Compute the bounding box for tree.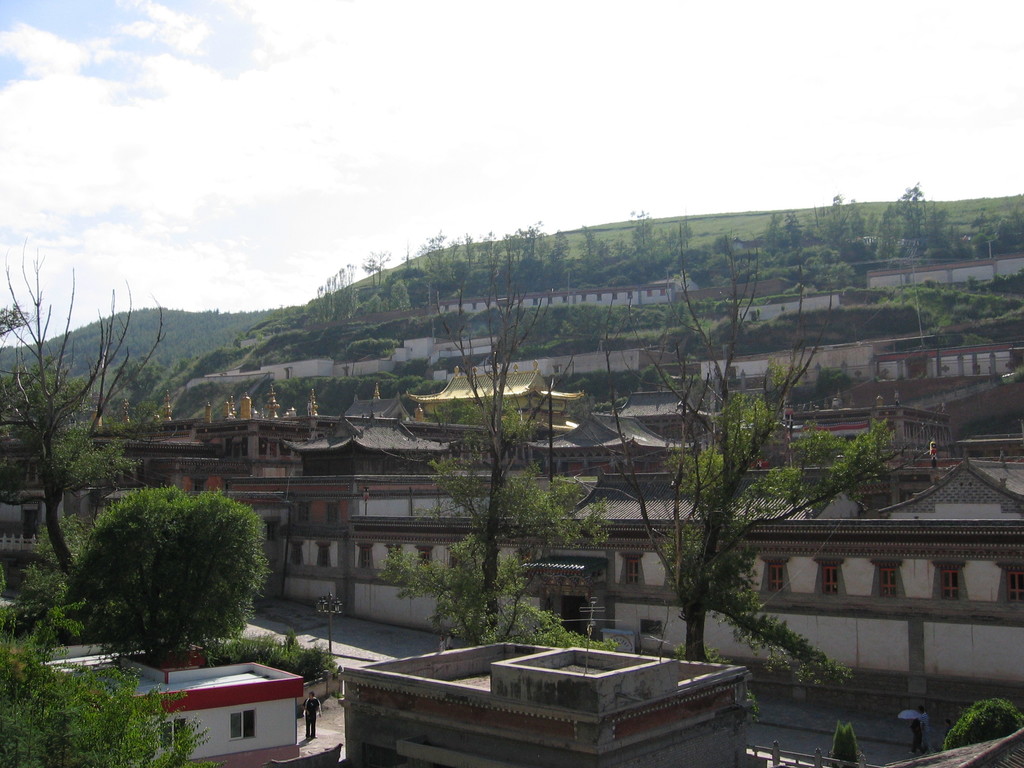
bbox(342, 339, 402, 358).
